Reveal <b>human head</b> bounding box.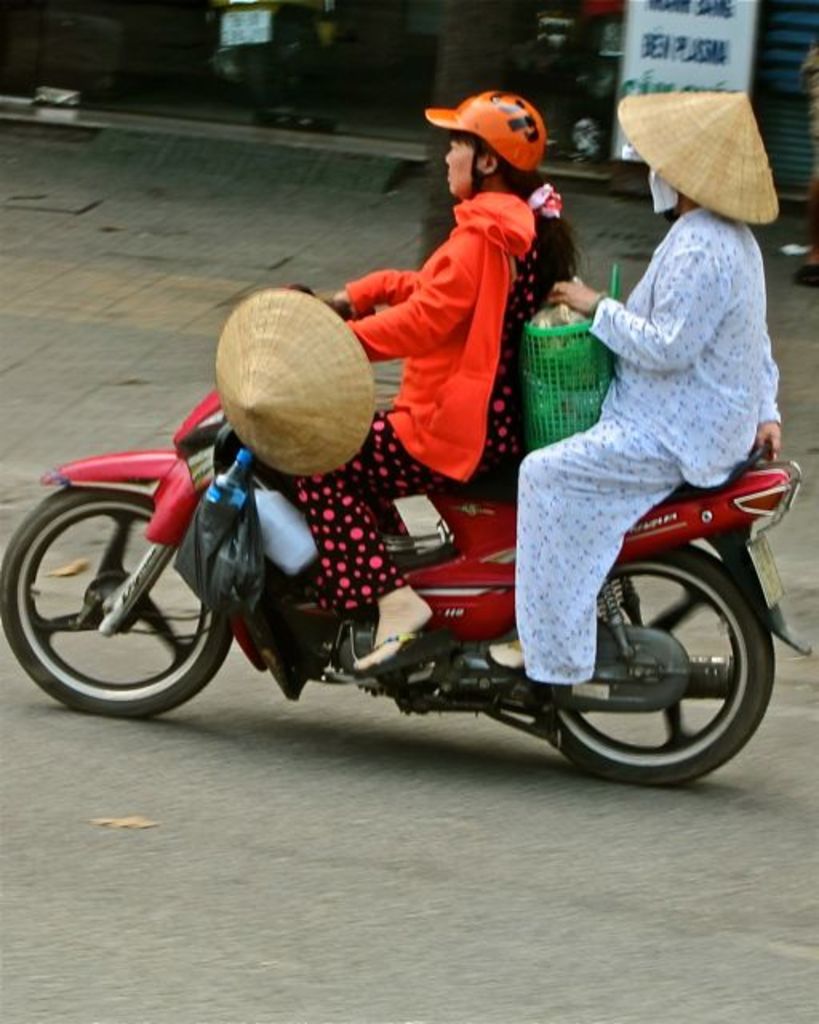
Revealed: box=[645, 165, 709, 218].
